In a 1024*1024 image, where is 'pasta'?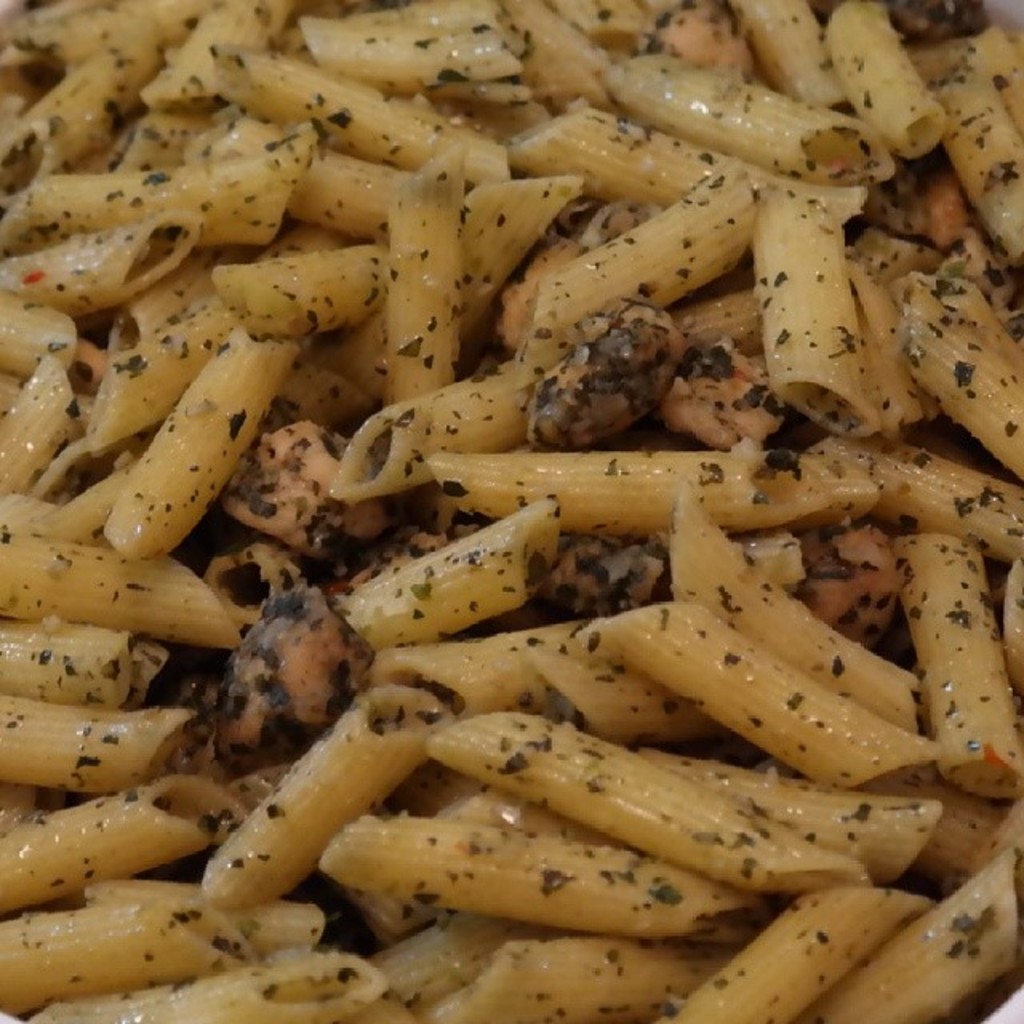
[left=0, top=0, right=1023, bottom=1016].
